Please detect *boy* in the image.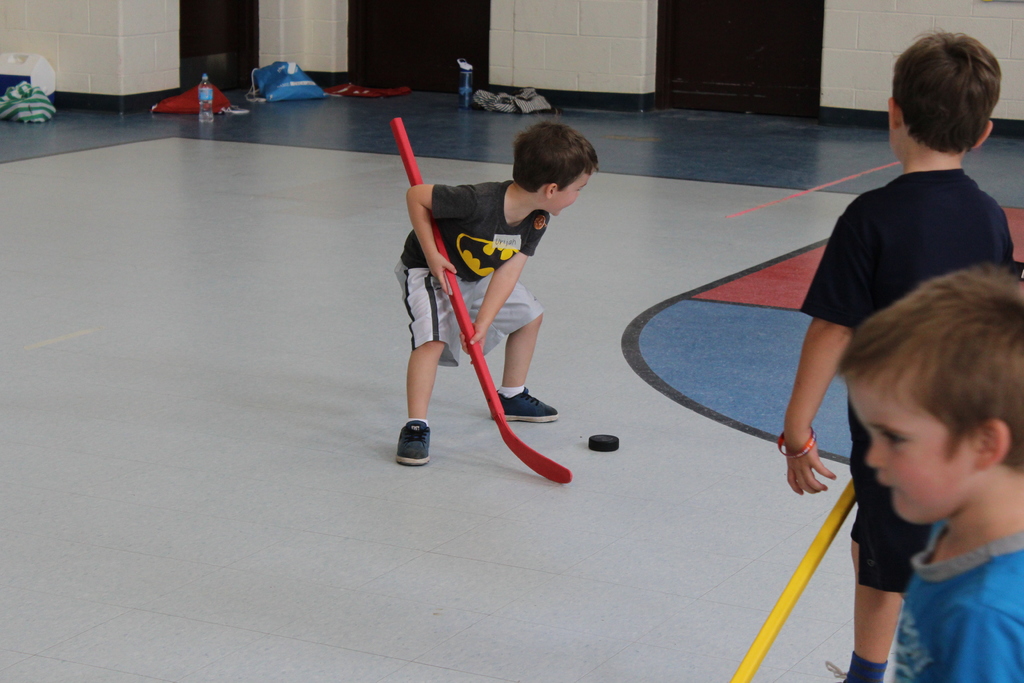
[394, 124, 601, 470].
